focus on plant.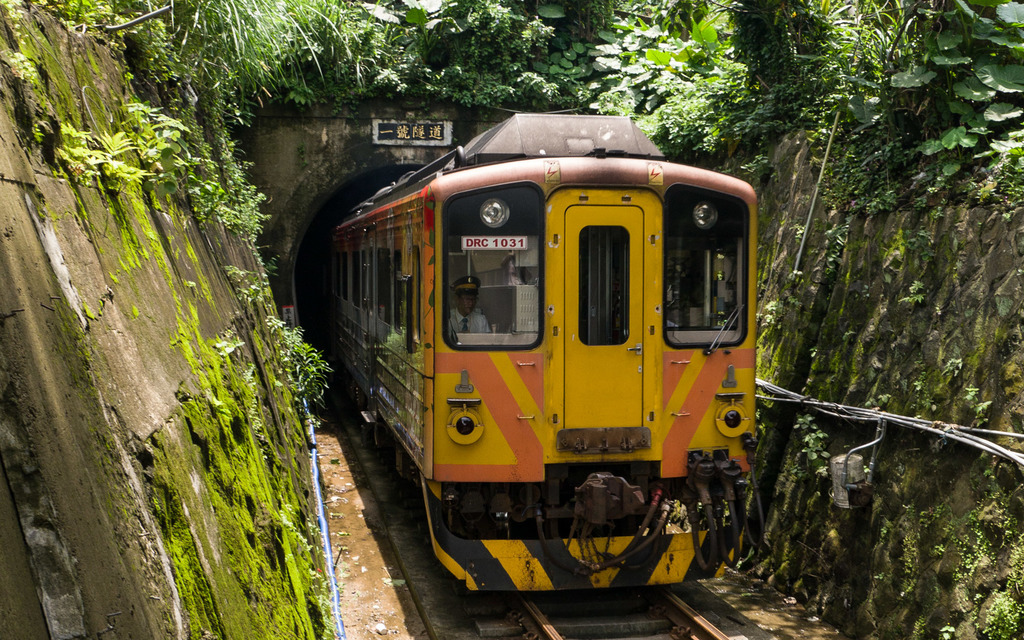
Focused at region(919, 509, 948, 525).
